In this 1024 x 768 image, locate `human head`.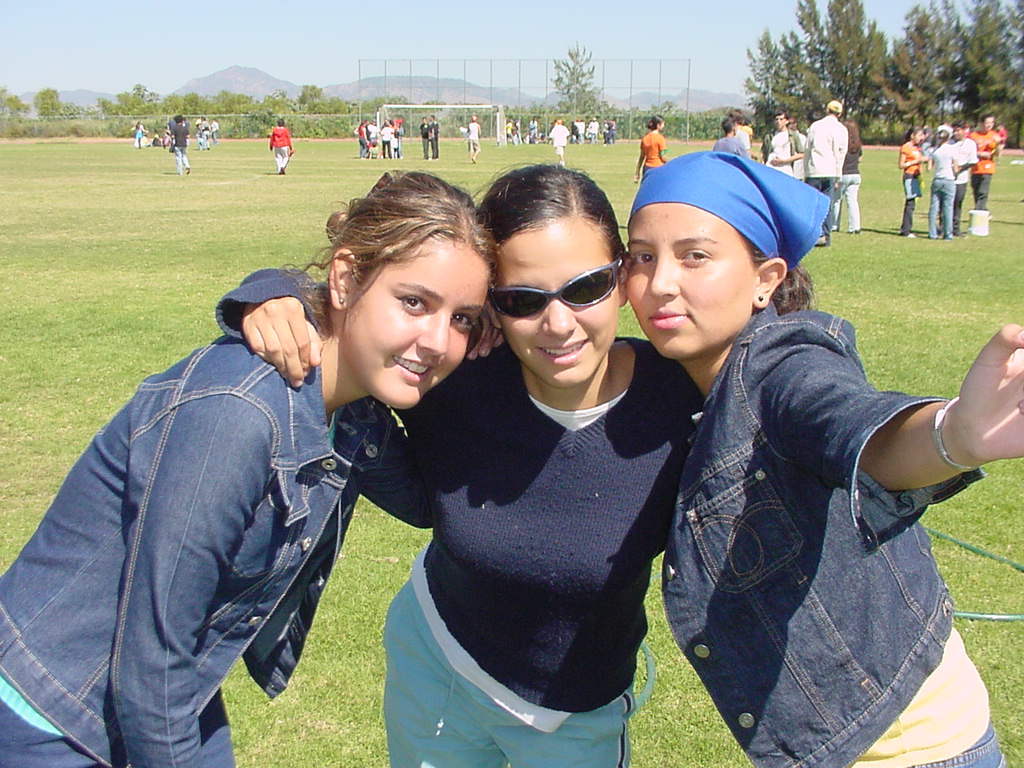
Bounding box: <region>320, 169, 498, 416</region>.
